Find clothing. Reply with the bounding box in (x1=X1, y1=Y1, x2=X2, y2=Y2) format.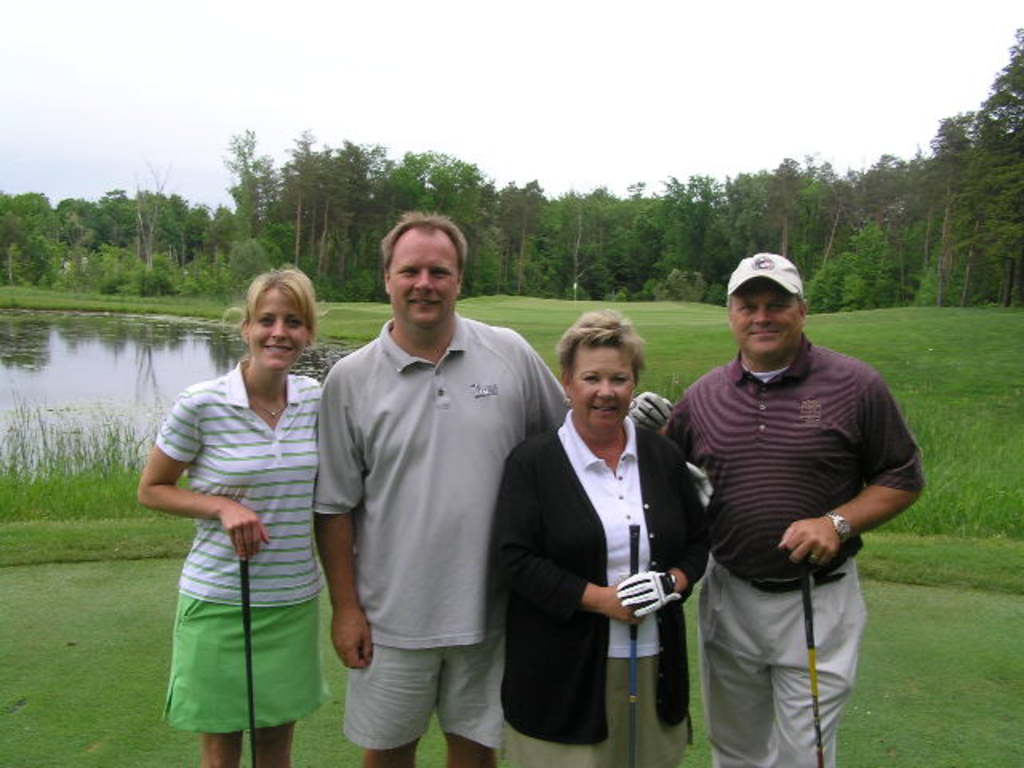
(x1=162, y1=355, x2=331, y2=734).
